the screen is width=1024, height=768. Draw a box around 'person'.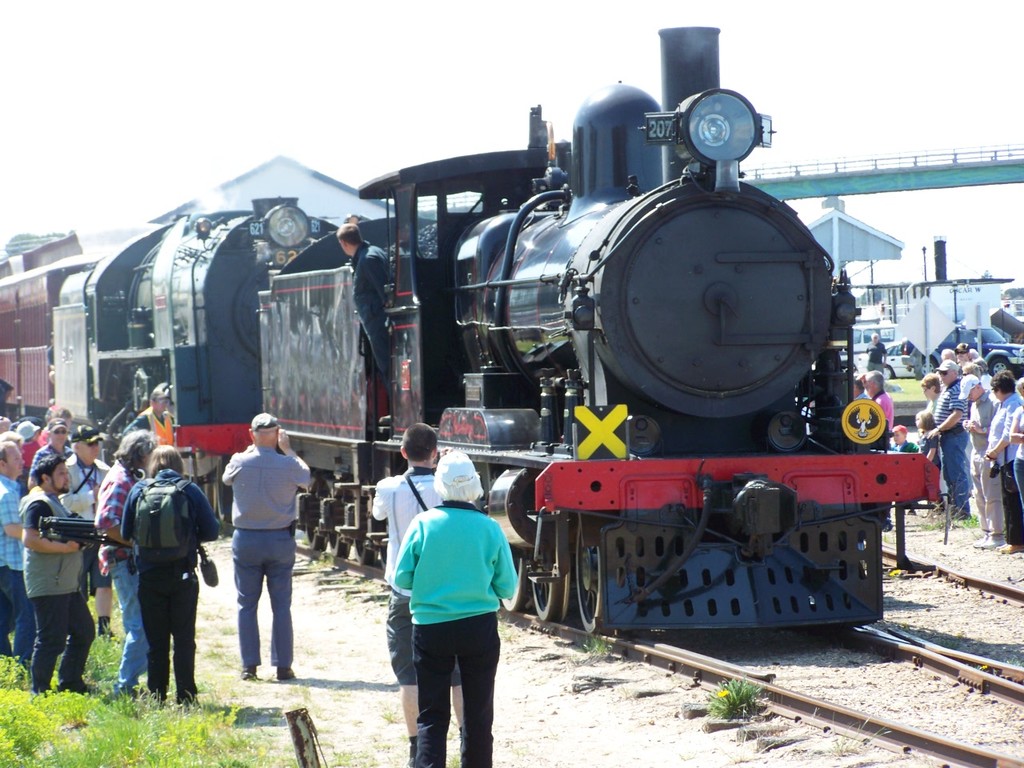
(left=0, top=418, right=18, bottom=439).
